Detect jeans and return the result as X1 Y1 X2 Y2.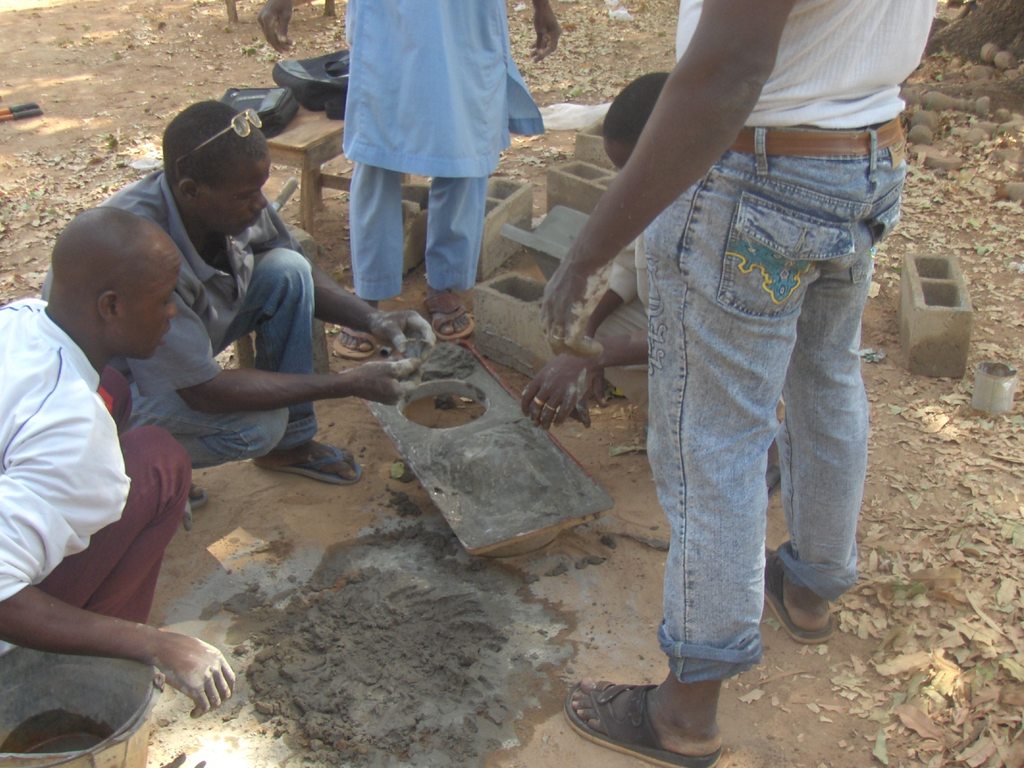
117 237 316 456.
